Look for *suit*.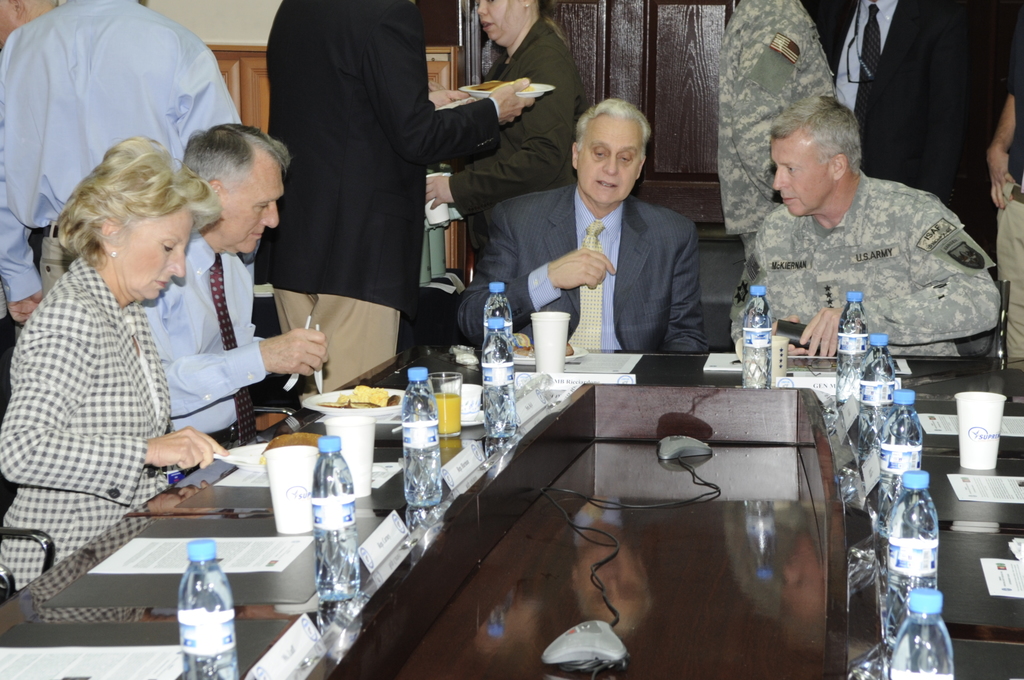
Found: l=806, t=0, r=957, b=209.
